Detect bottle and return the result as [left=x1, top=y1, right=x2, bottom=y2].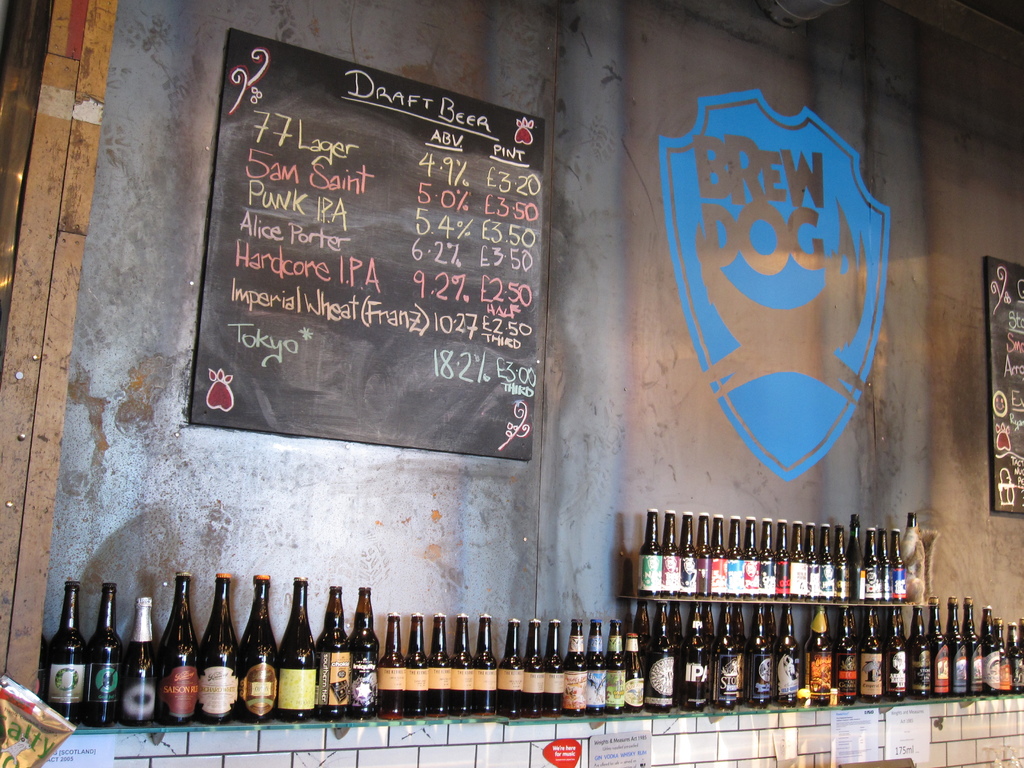
[left=736, top=603, right=746, bottom=643].
